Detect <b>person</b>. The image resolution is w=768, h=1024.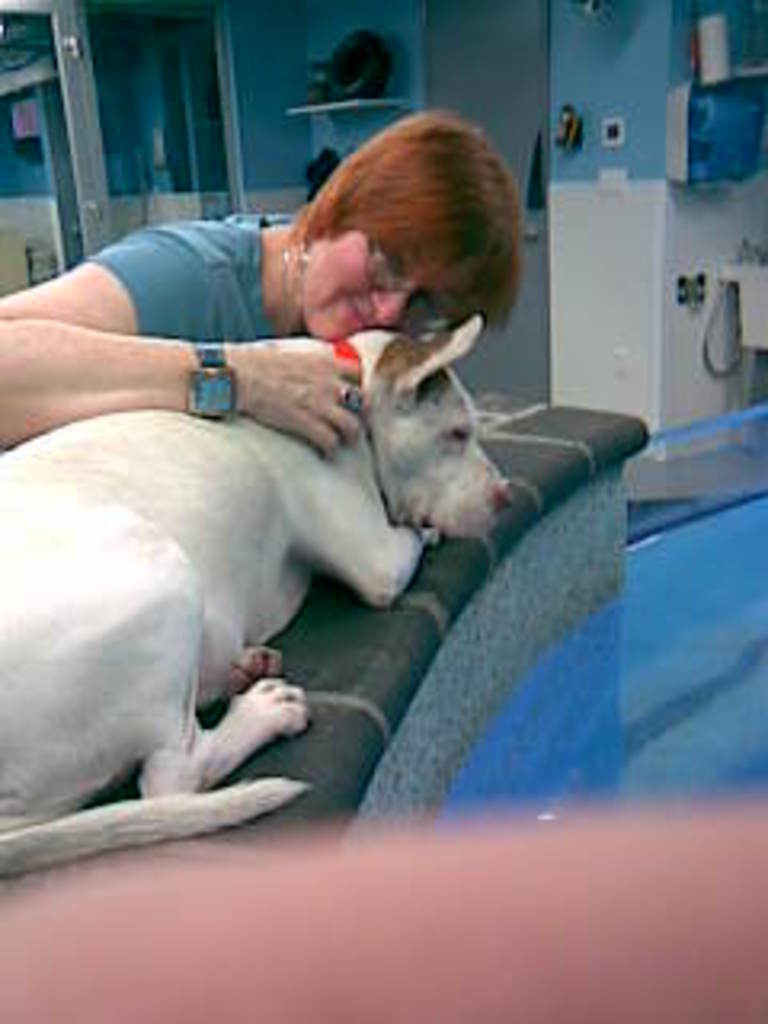
(left=0, top=106, right=528, bottom=461).
